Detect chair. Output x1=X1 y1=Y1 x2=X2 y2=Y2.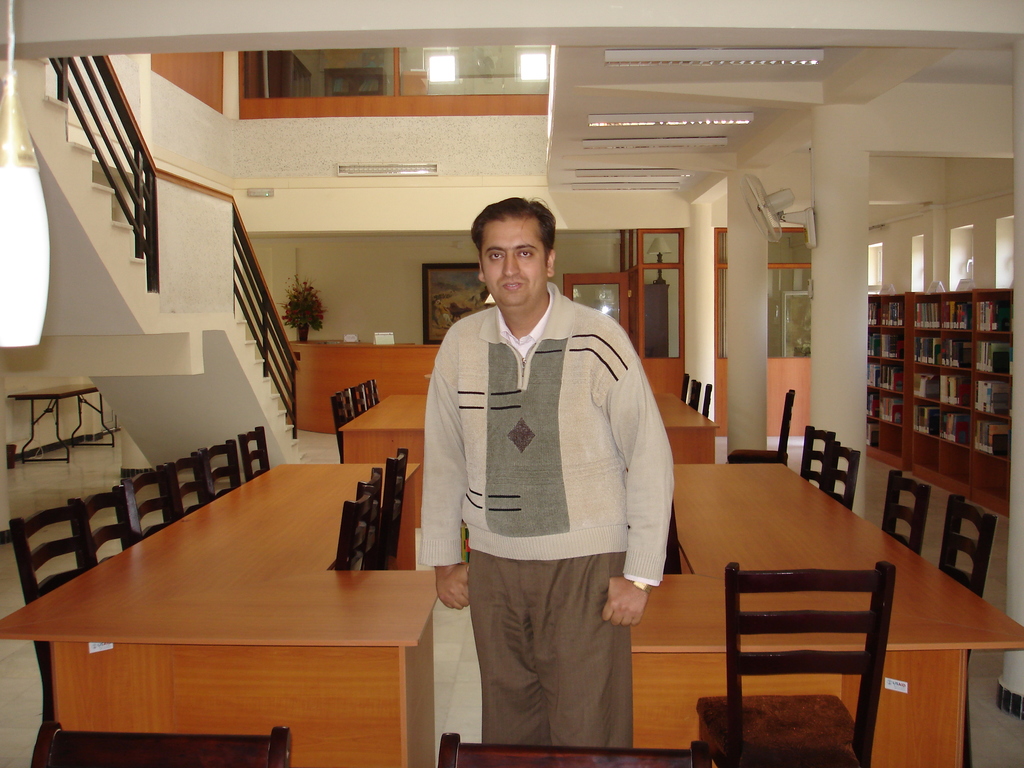
x1=688 y1=529 x2=922 y2=756.
